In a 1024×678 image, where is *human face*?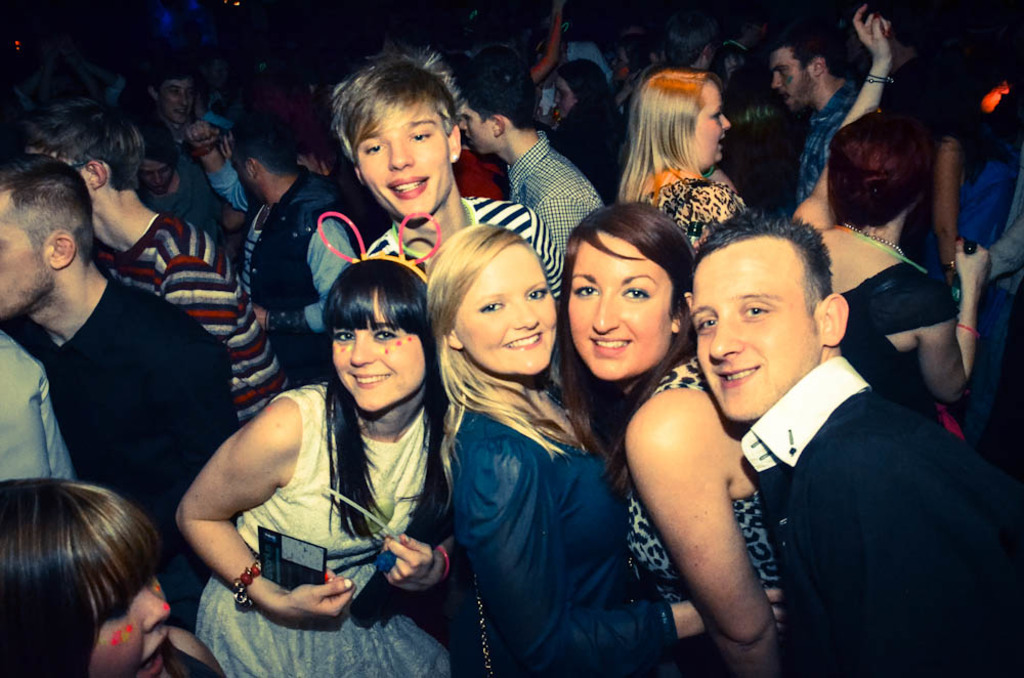
[772, 49, 805, 104].
